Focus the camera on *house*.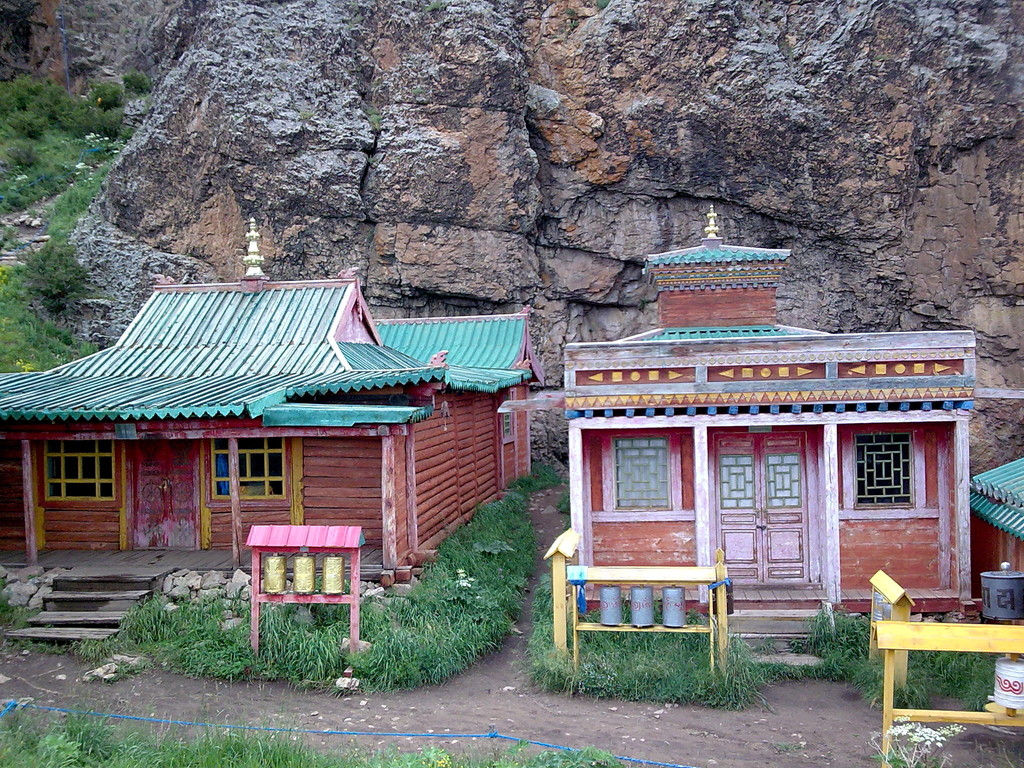
Focus region: rect(539, 202, 1023, 675).
